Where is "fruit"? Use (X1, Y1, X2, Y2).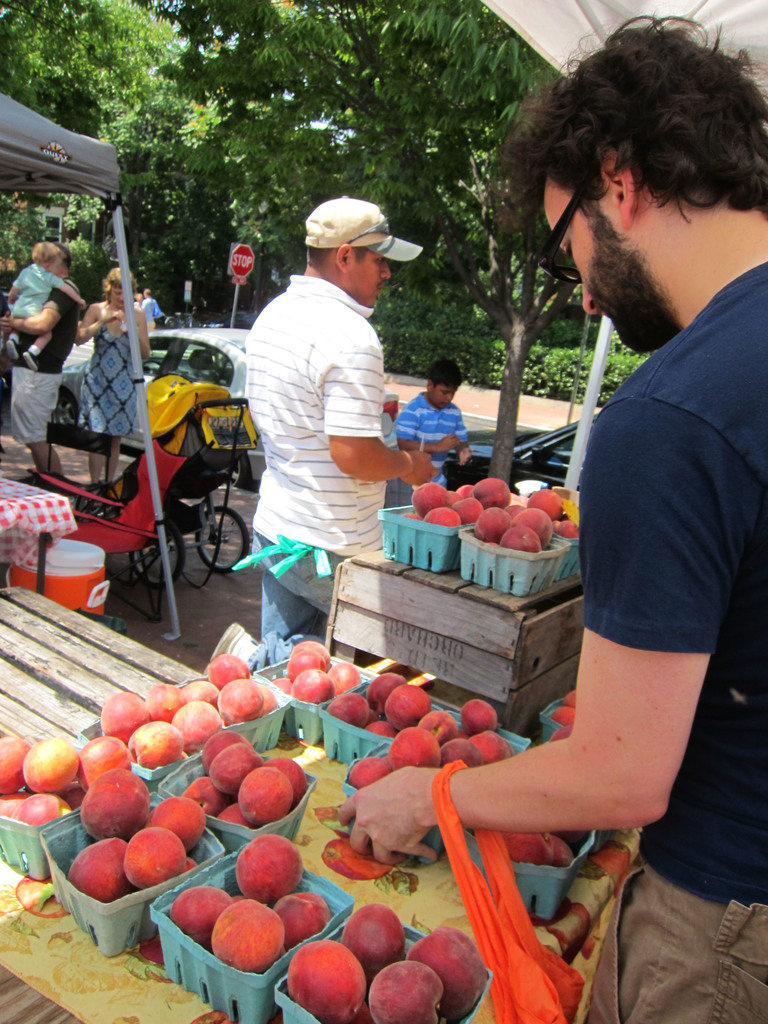
(287, 940, 365, 1023).
